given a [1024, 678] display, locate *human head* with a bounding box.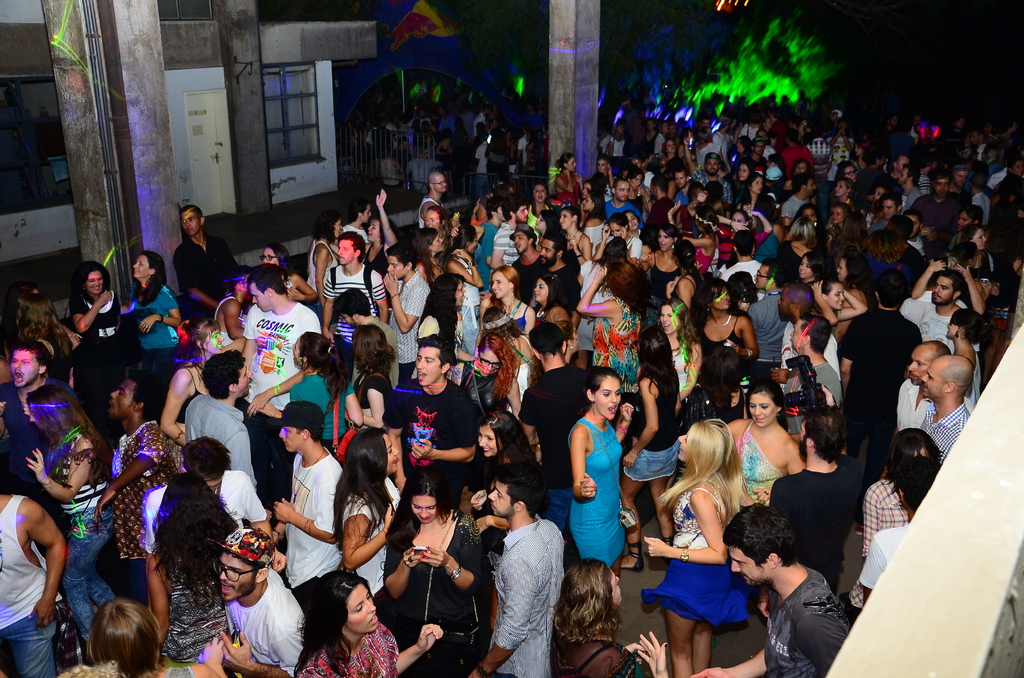
Located: crop(788, 218, 815, 241).
